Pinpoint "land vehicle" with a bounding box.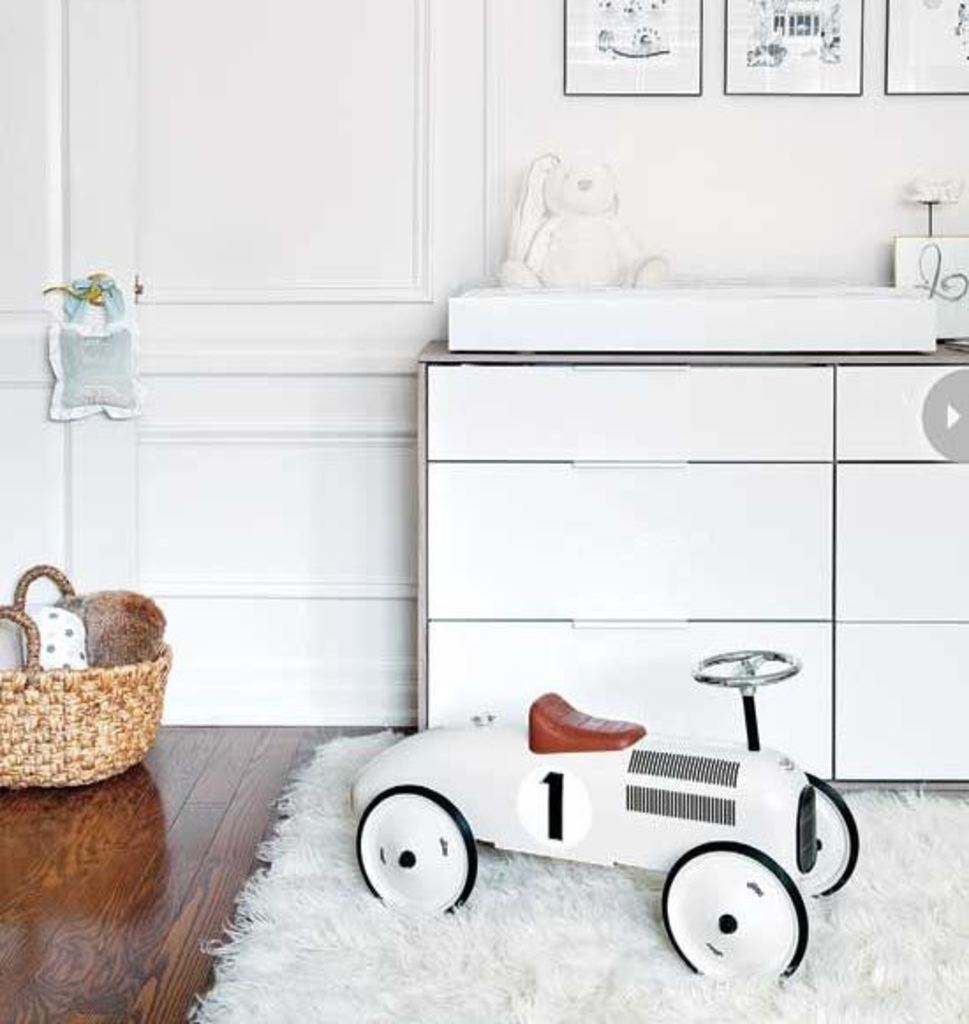
(x1=347, y1=649, x2=858, y2=985).
